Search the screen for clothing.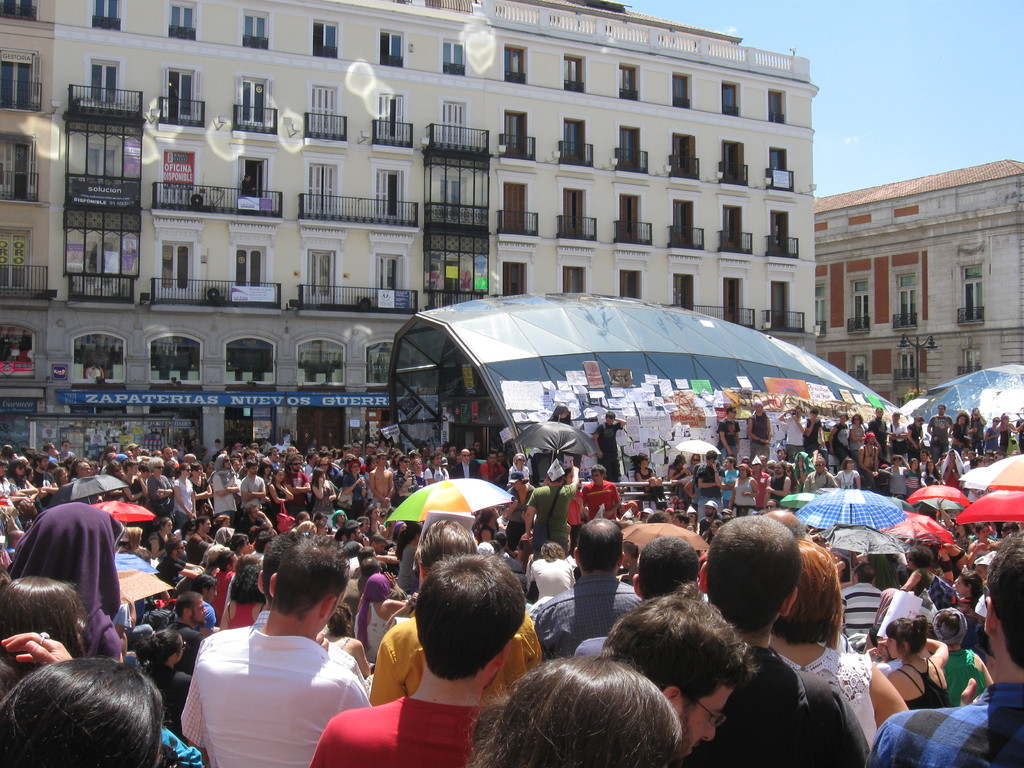
Found at 254,544,273,572.
